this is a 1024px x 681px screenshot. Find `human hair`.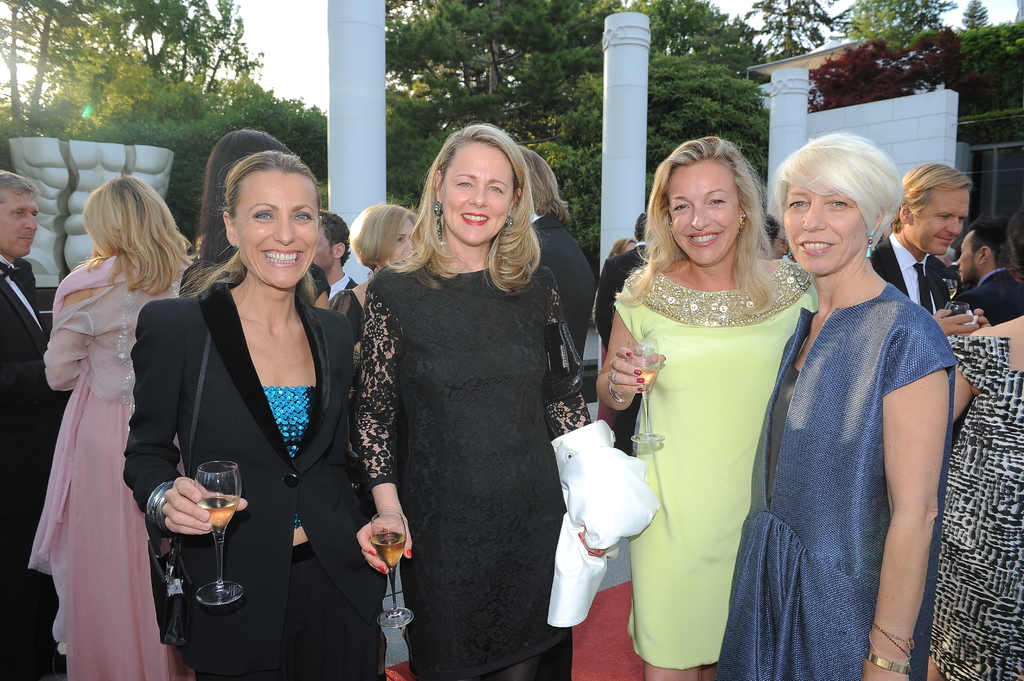
Bounding box: crop(635, 211, 655, 242).
